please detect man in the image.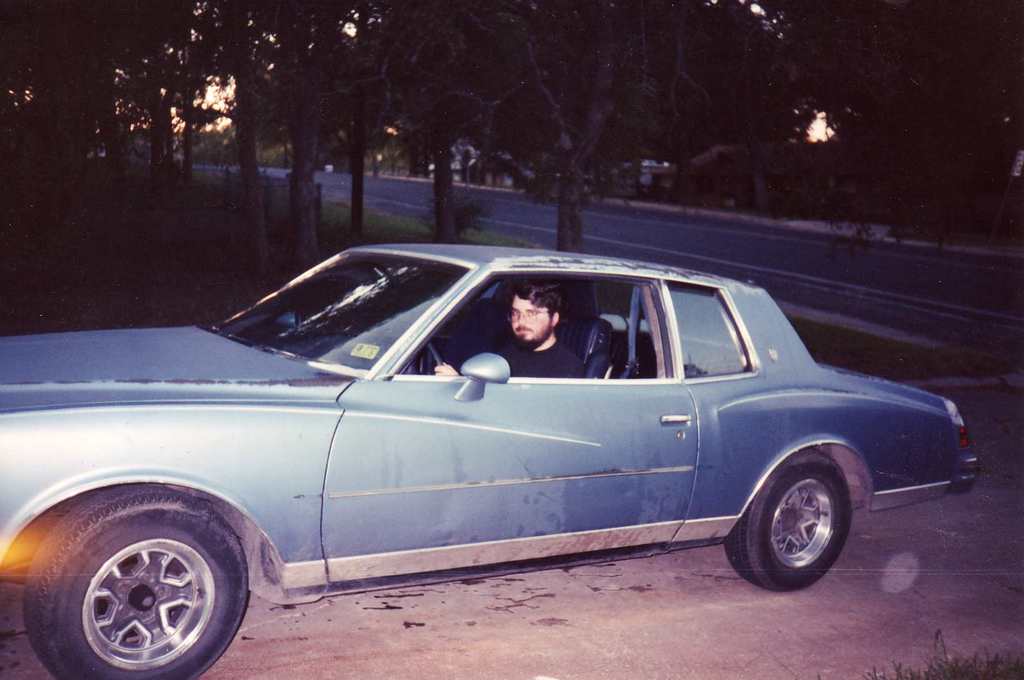
433 277 591 380.
